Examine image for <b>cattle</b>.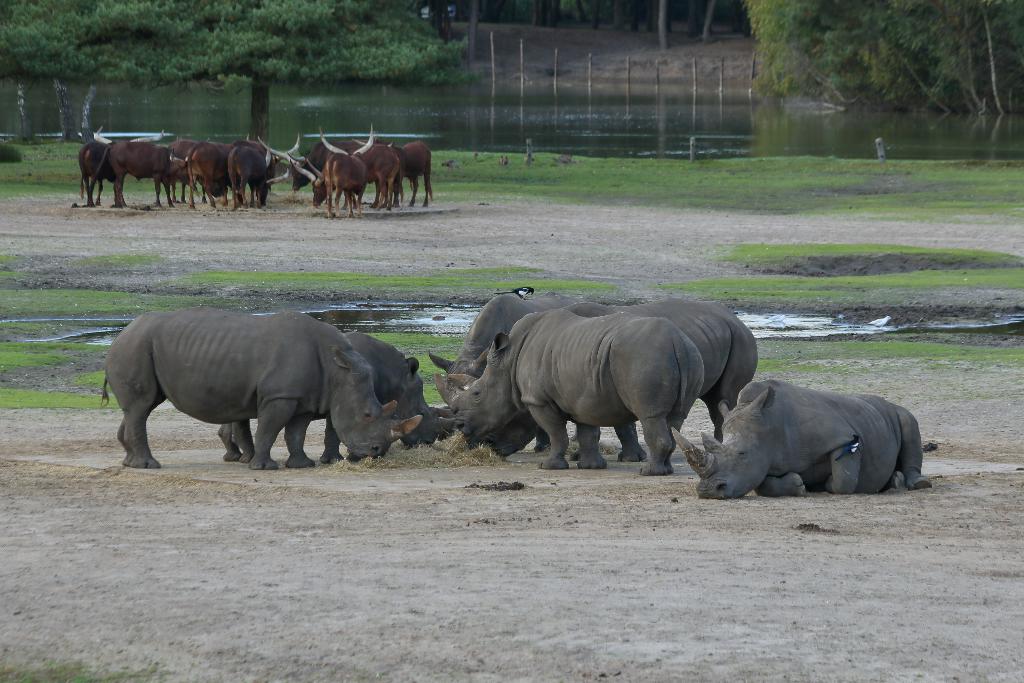
Examination result: 102/304/427/470.
